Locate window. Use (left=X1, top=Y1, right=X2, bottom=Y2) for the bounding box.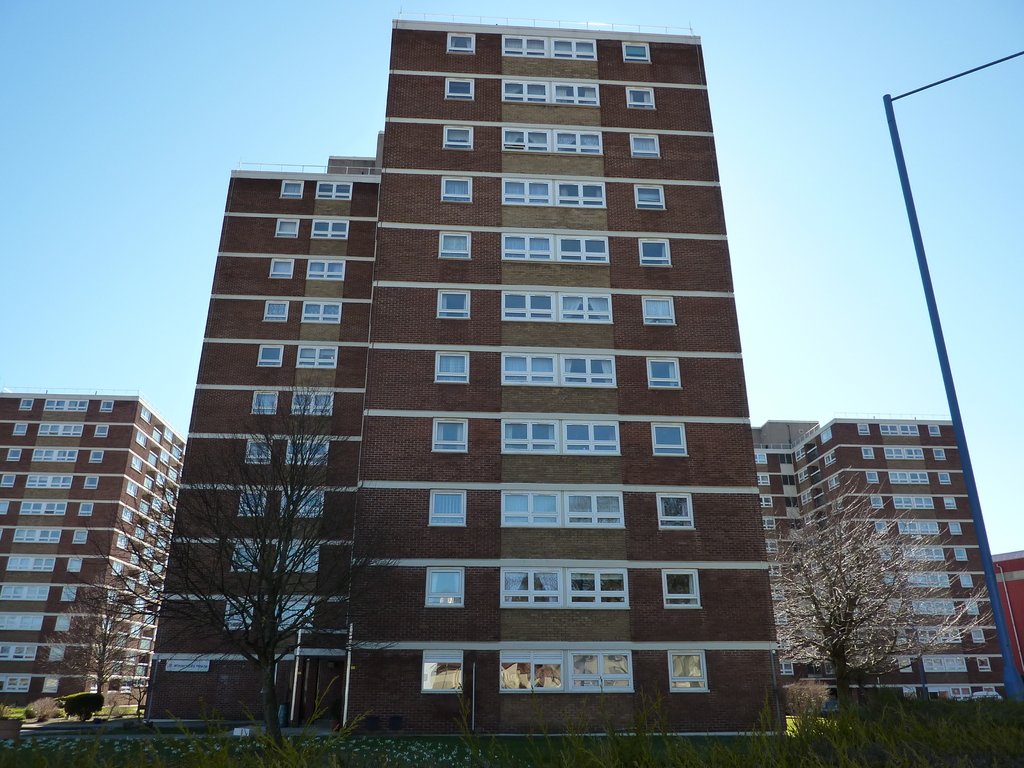
(left=437, top=358, right=469, bottom=381).
